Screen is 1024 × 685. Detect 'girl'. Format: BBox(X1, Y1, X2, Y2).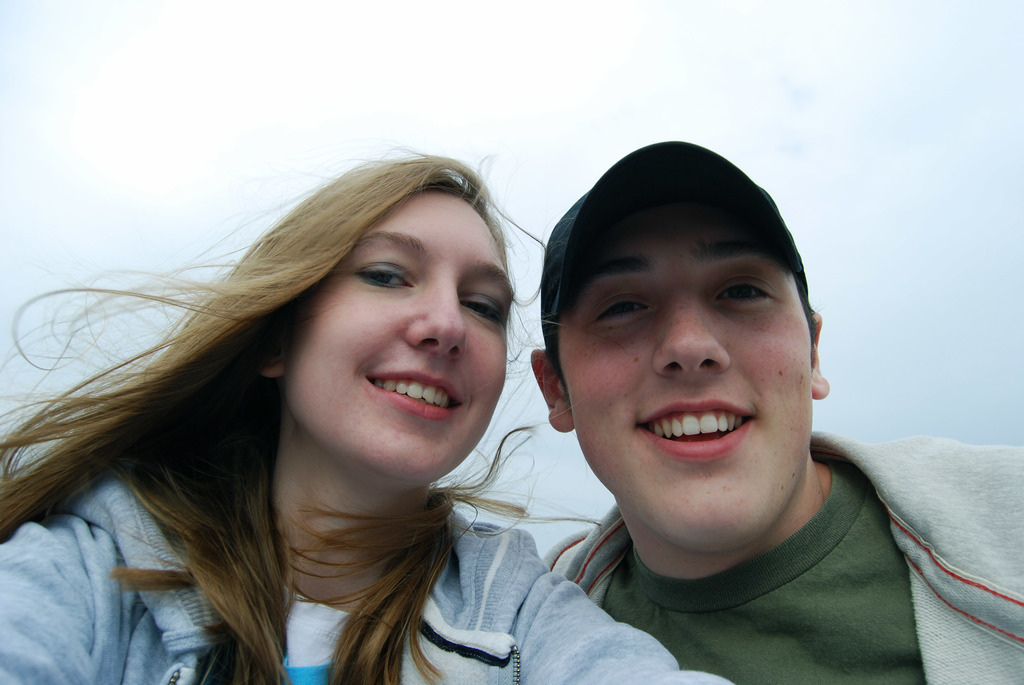
BBox(0, 143, 733, 684).
